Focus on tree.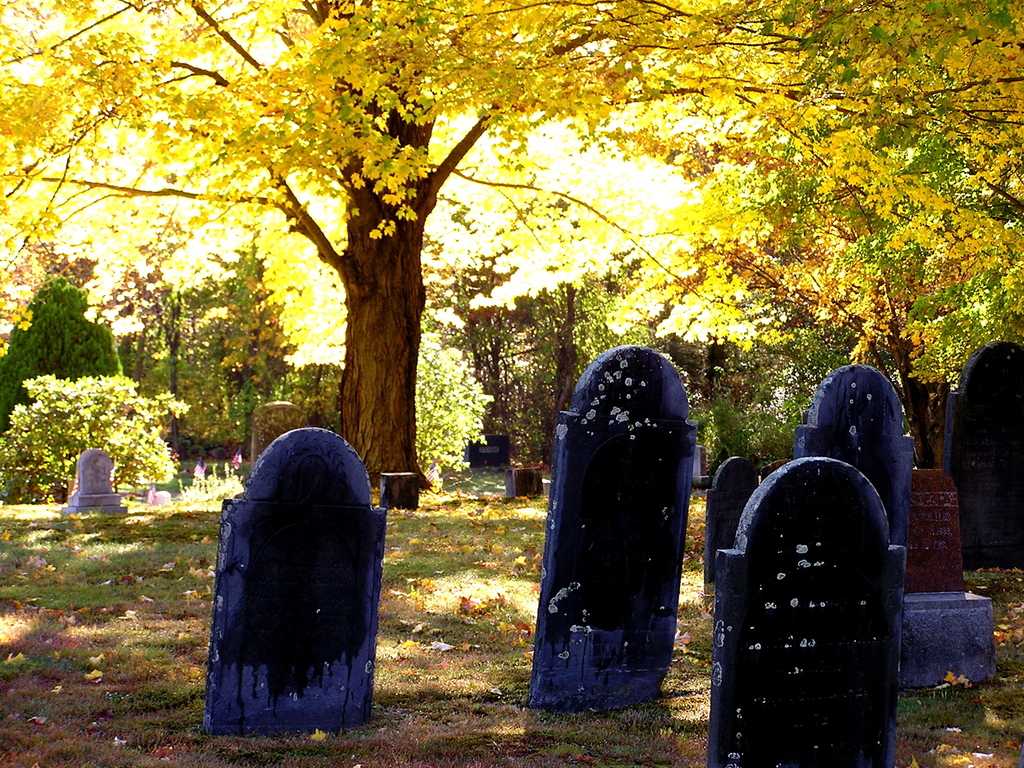
Focused at box(0, 9, 178, 414).
